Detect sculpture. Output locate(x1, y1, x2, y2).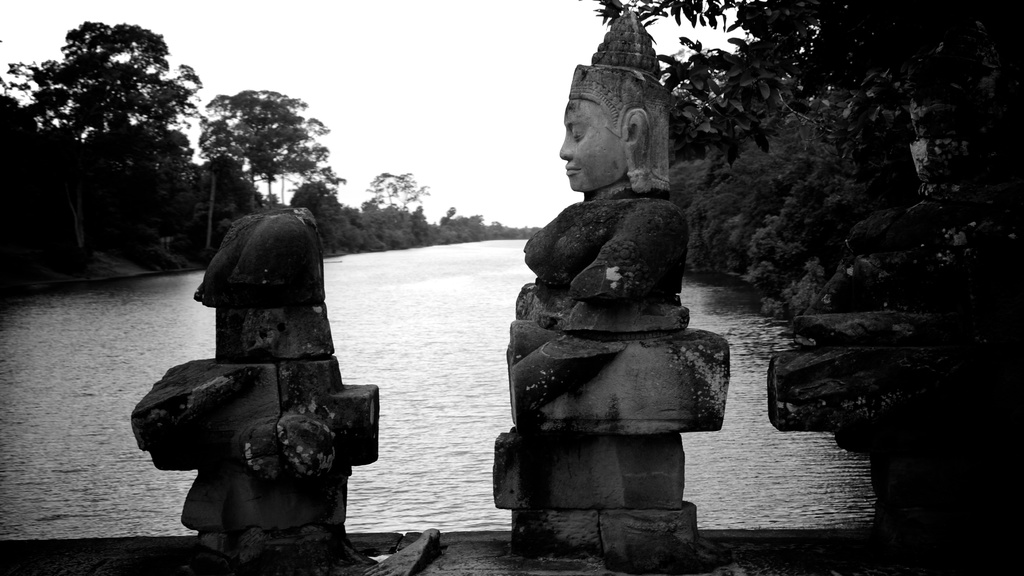
locate(133, 207, 439, 575).
